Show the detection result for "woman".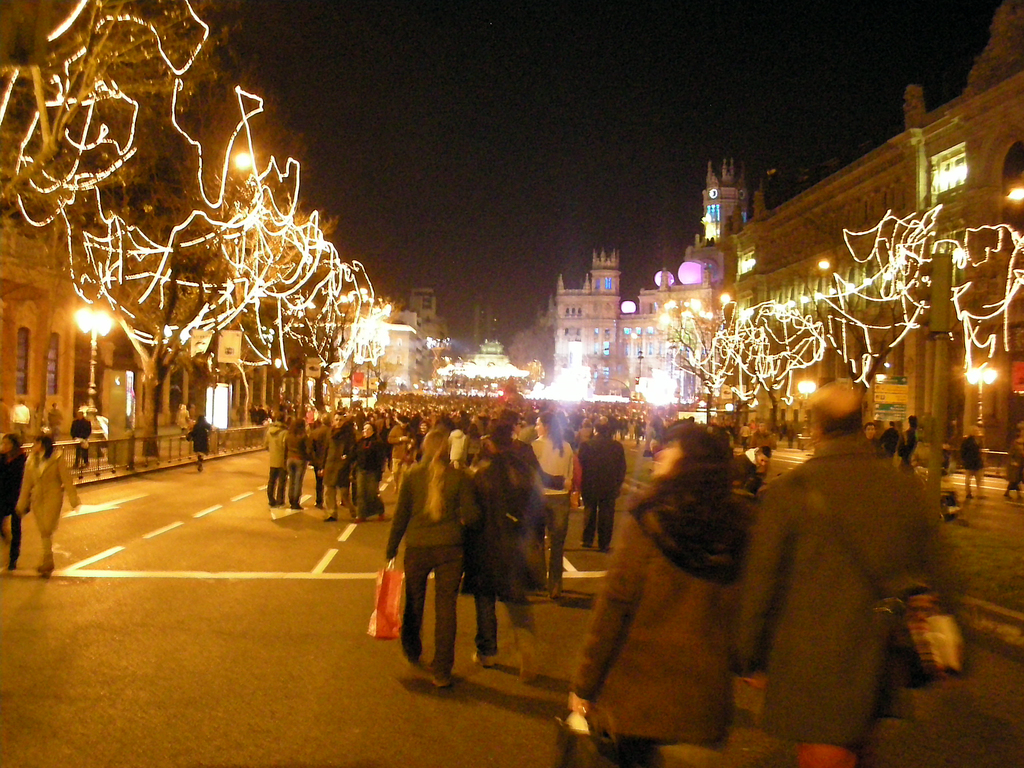
box=[0, 426, 21, 567].
